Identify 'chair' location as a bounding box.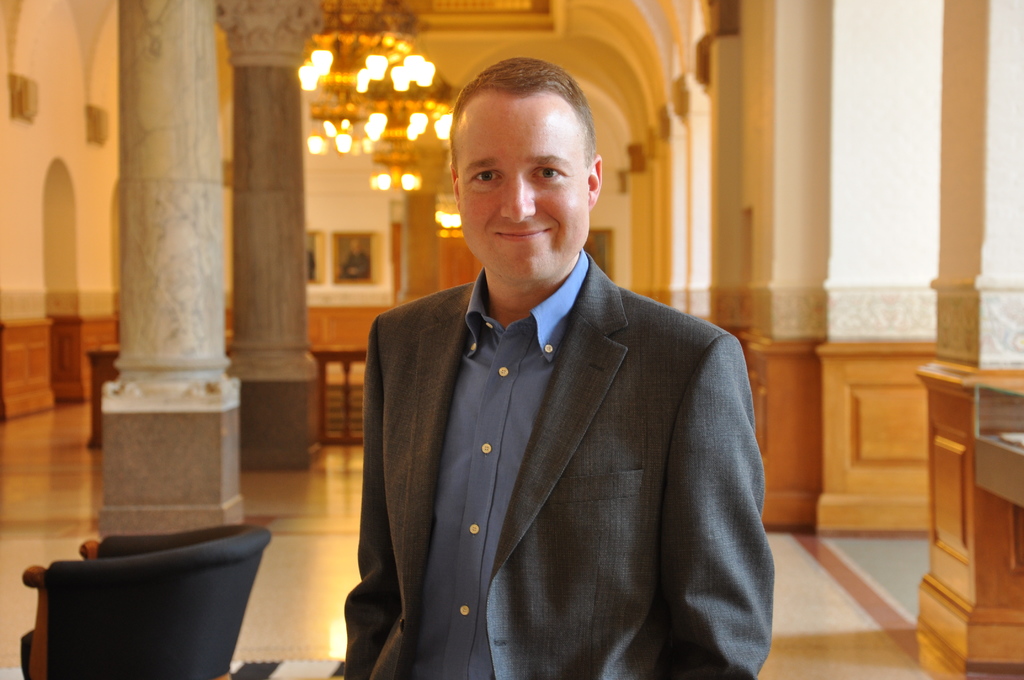
12 530 292 669.
